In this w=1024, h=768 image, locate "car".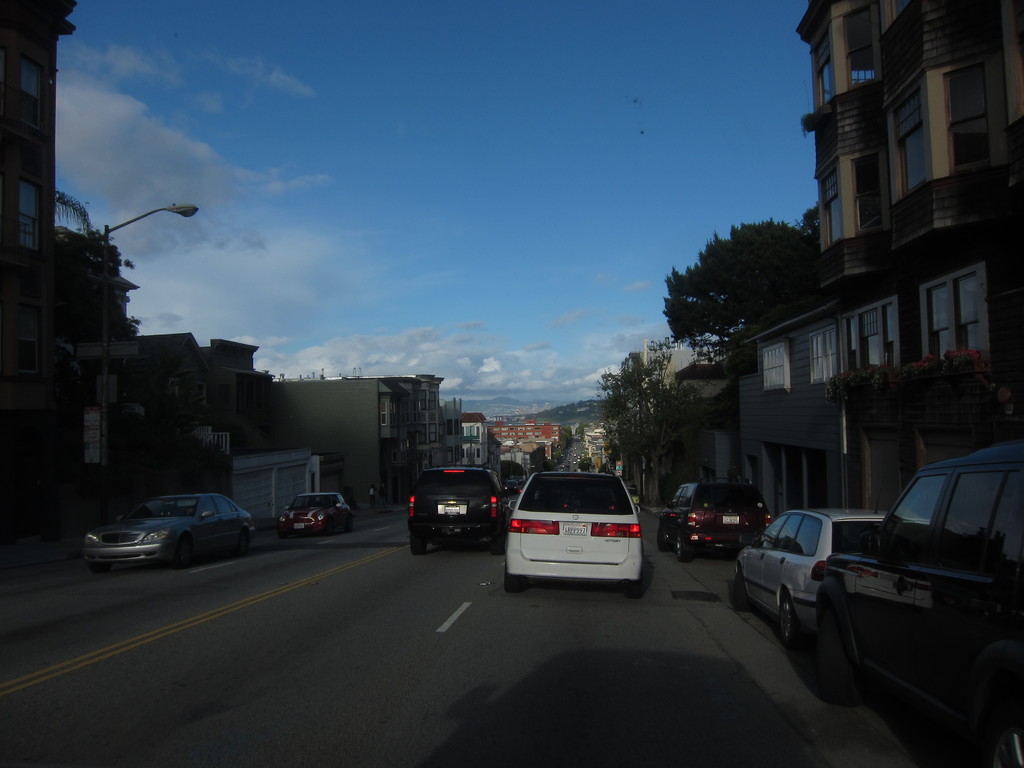
Bounding box: Rect(275, 492, 353, 540).
